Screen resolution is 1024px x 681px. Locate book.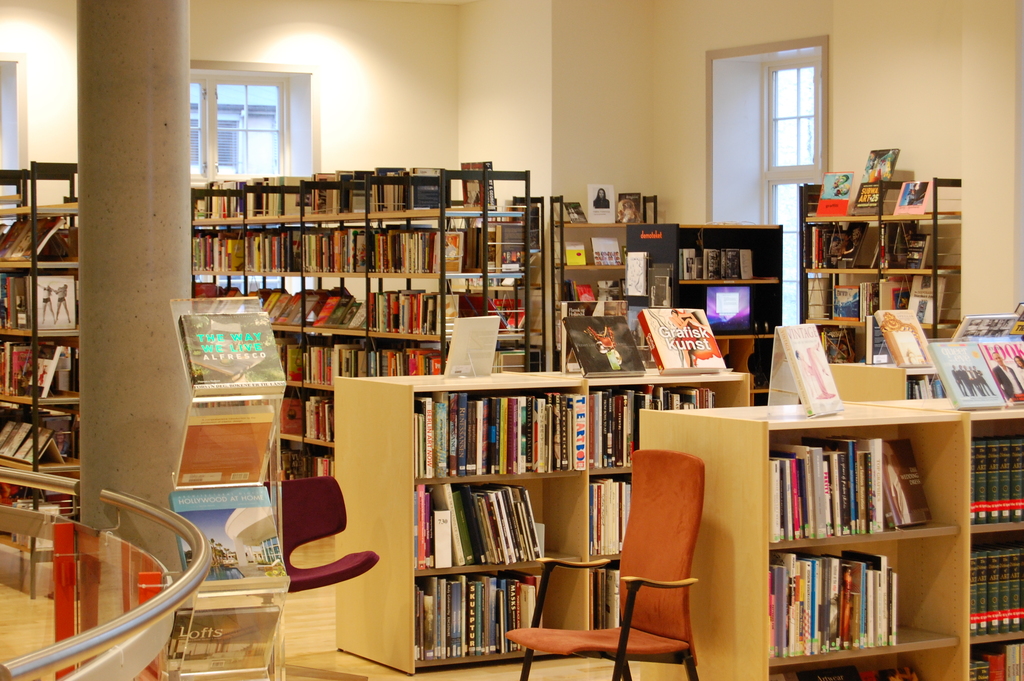
bbox=[173, 303, 287, 390].
